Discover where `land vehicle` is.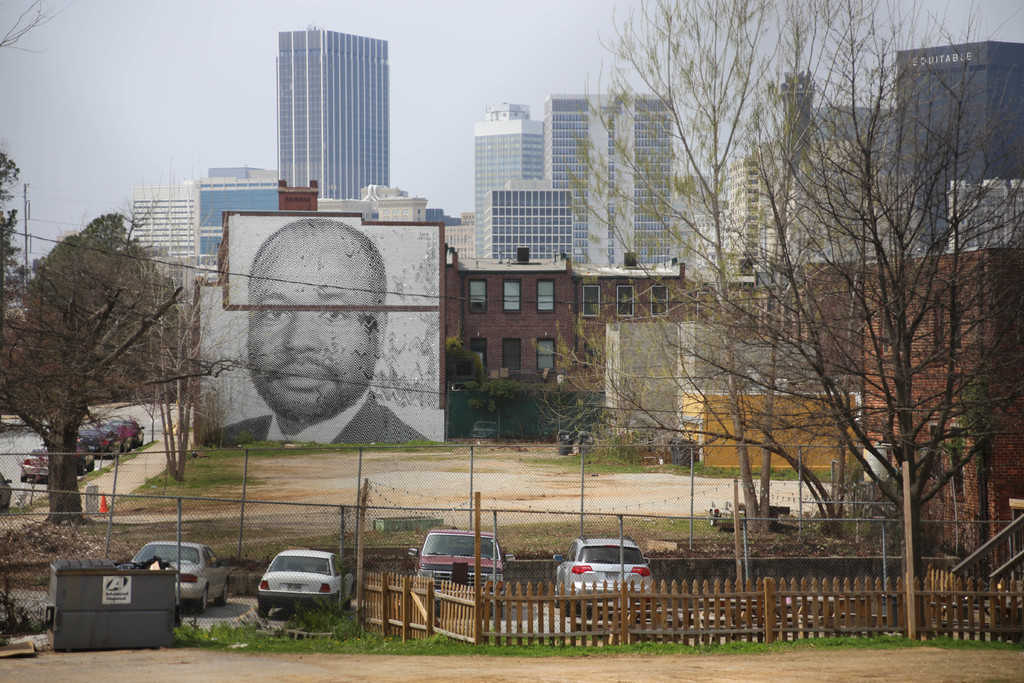
Discovered at bbox(0, 471, 15, 512).
